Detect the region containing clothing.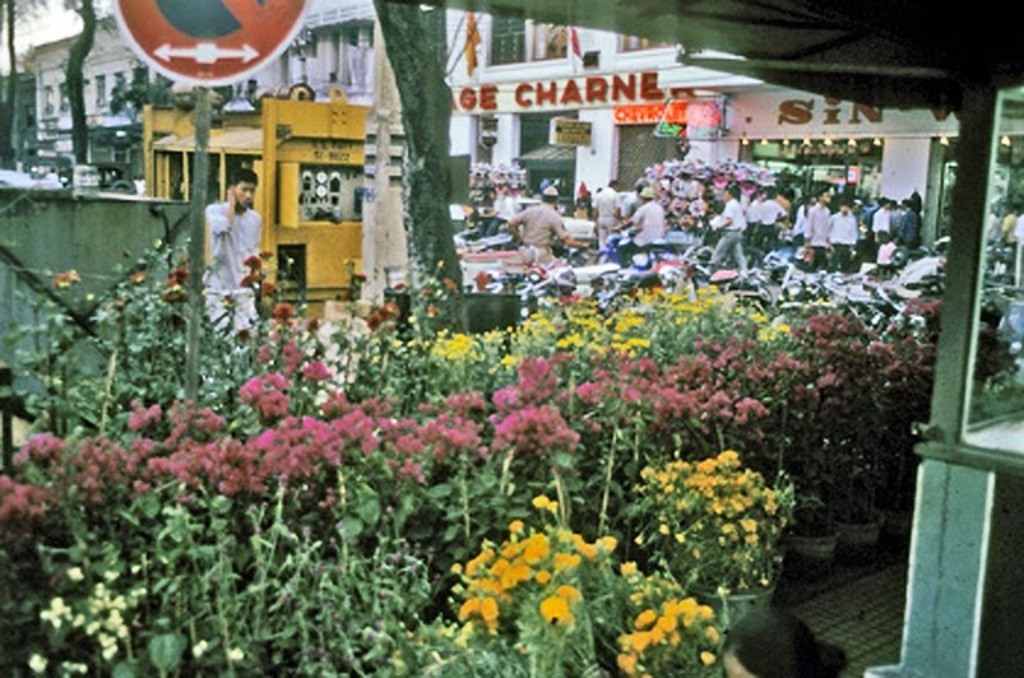
crop(190, 174, 256, 312).
